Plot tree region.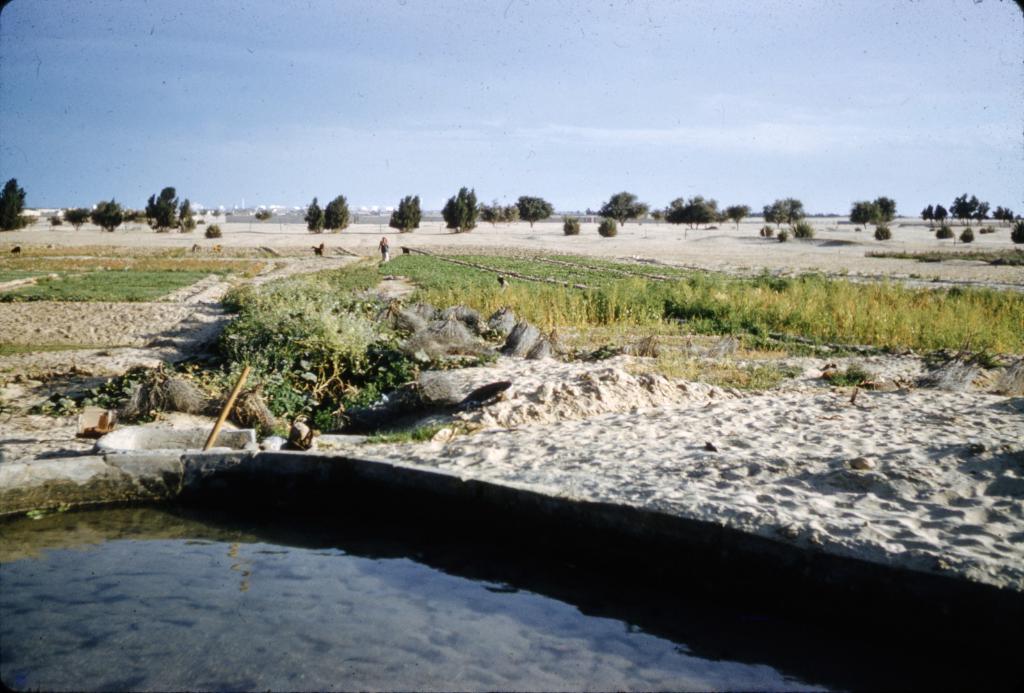
Plotted at l=562, t=214, r=580, b=237.
